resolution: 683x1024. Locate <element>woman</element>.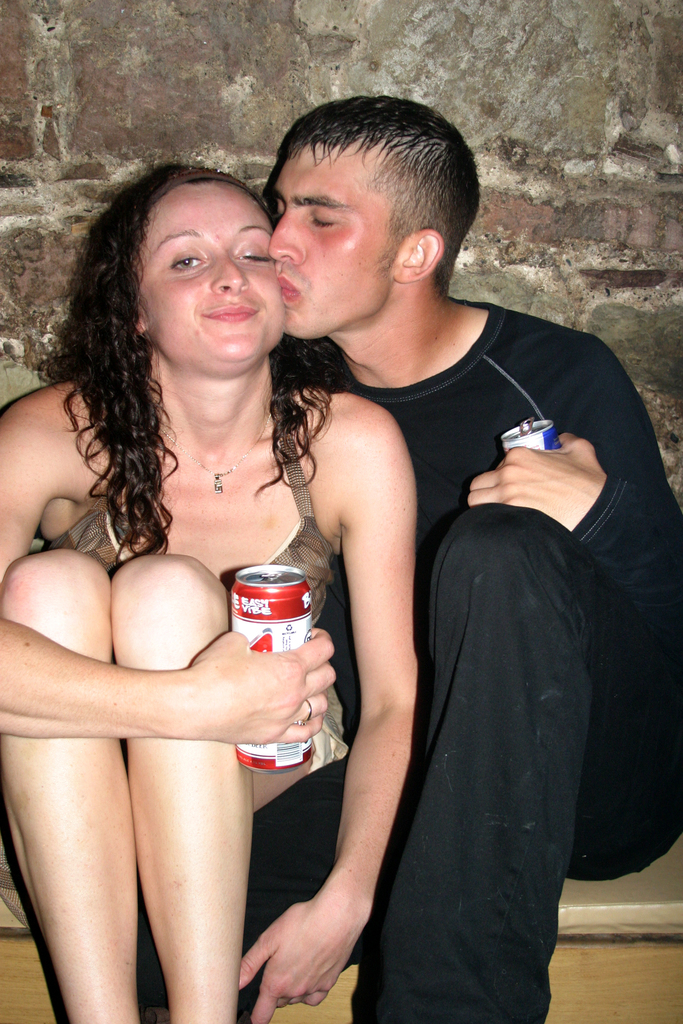
0,162,420,1023.
